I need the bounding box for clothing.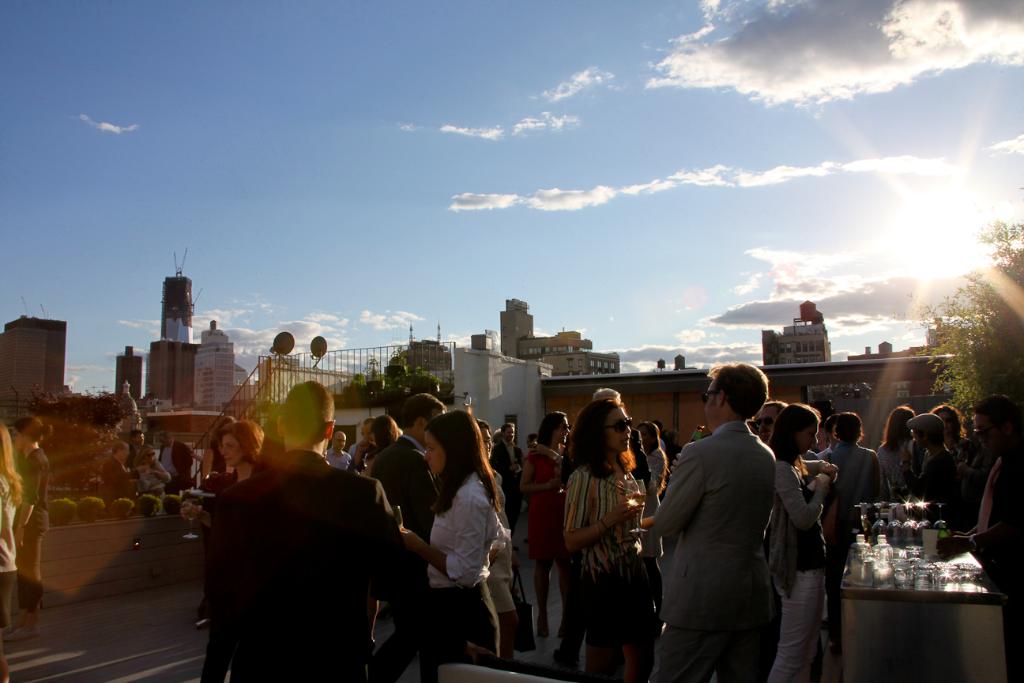
Here it is: [656,388,810,681].
